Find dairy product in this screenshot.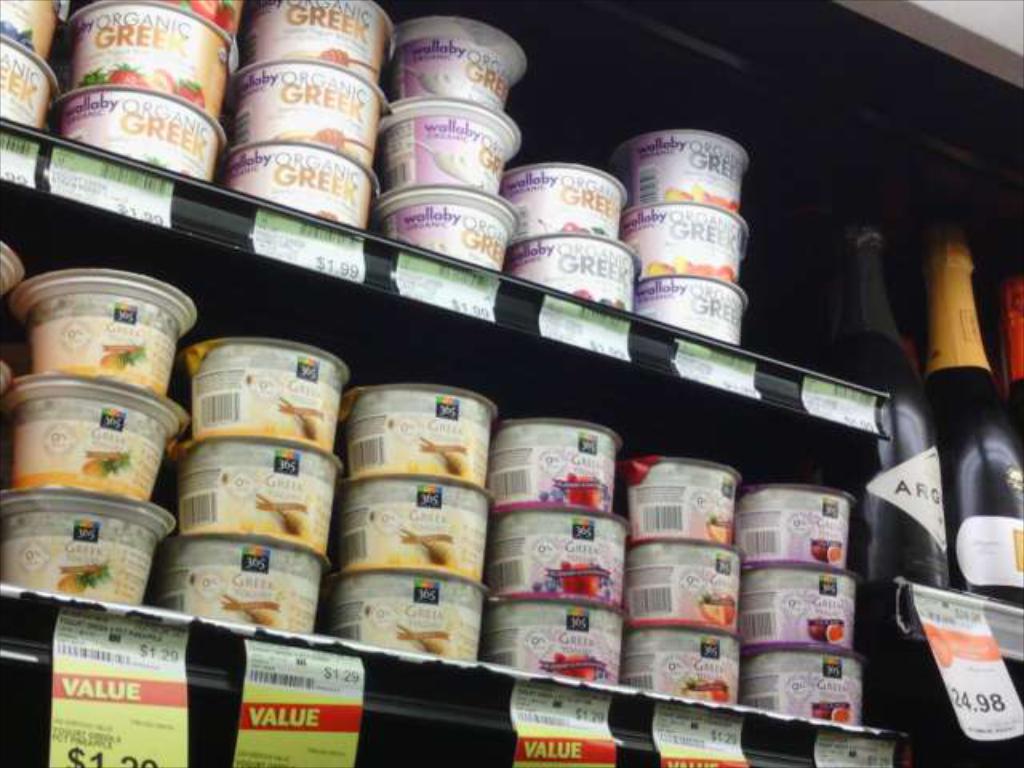
The bounding box for dairy product is (x1=323, y1=578, x2=474, y2=654).
